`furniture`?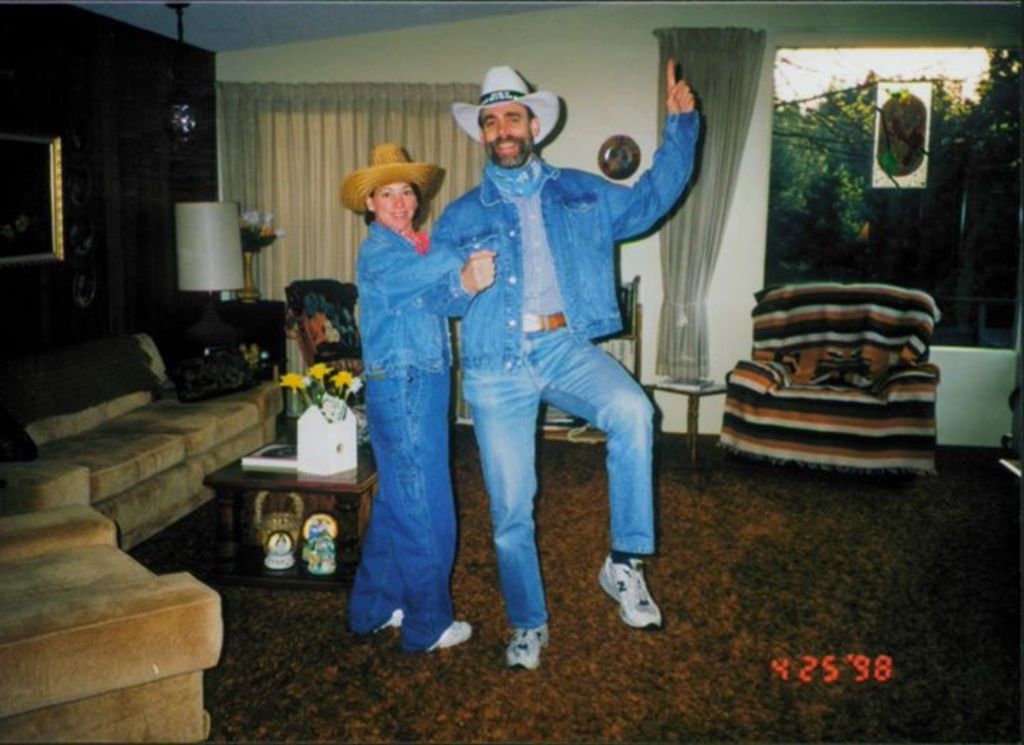
715 279 943 475
